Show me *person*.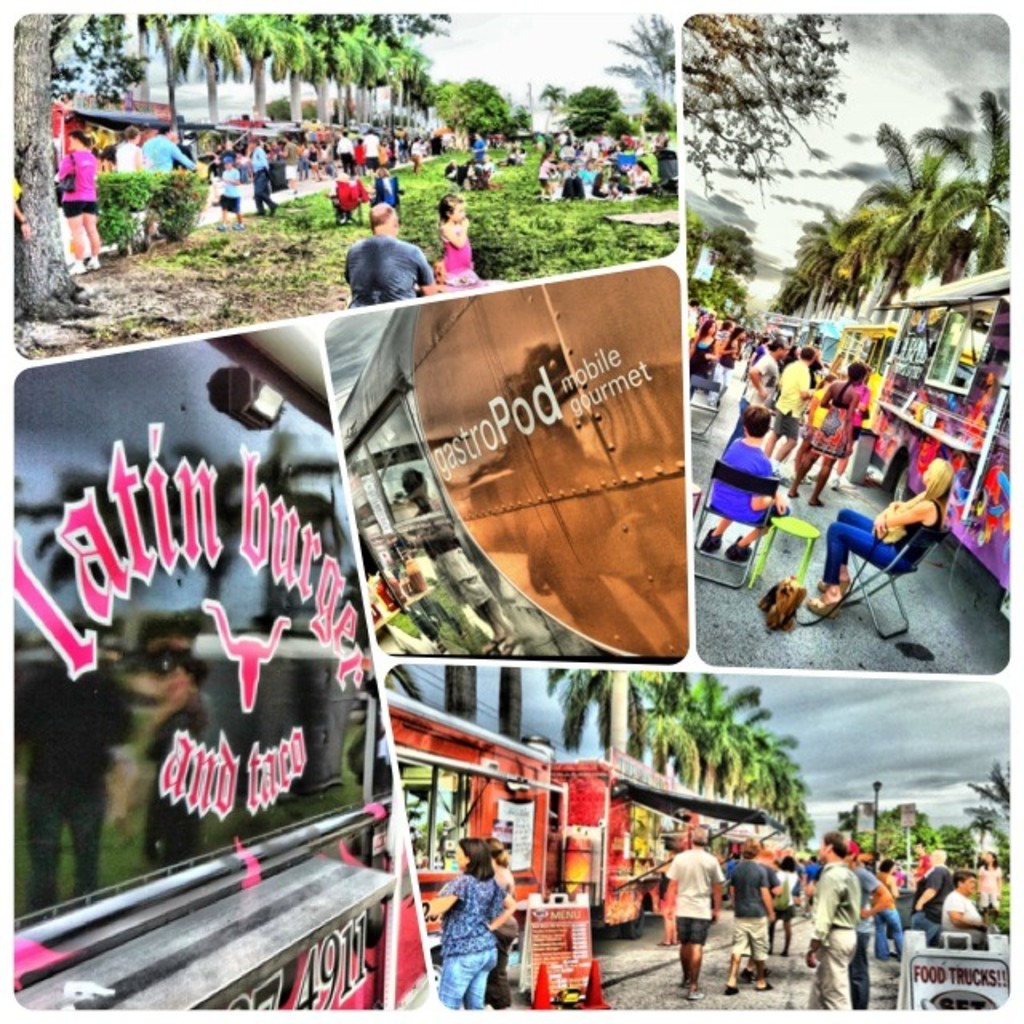
*person* is here: Rect(920, 838, 936, 883).
